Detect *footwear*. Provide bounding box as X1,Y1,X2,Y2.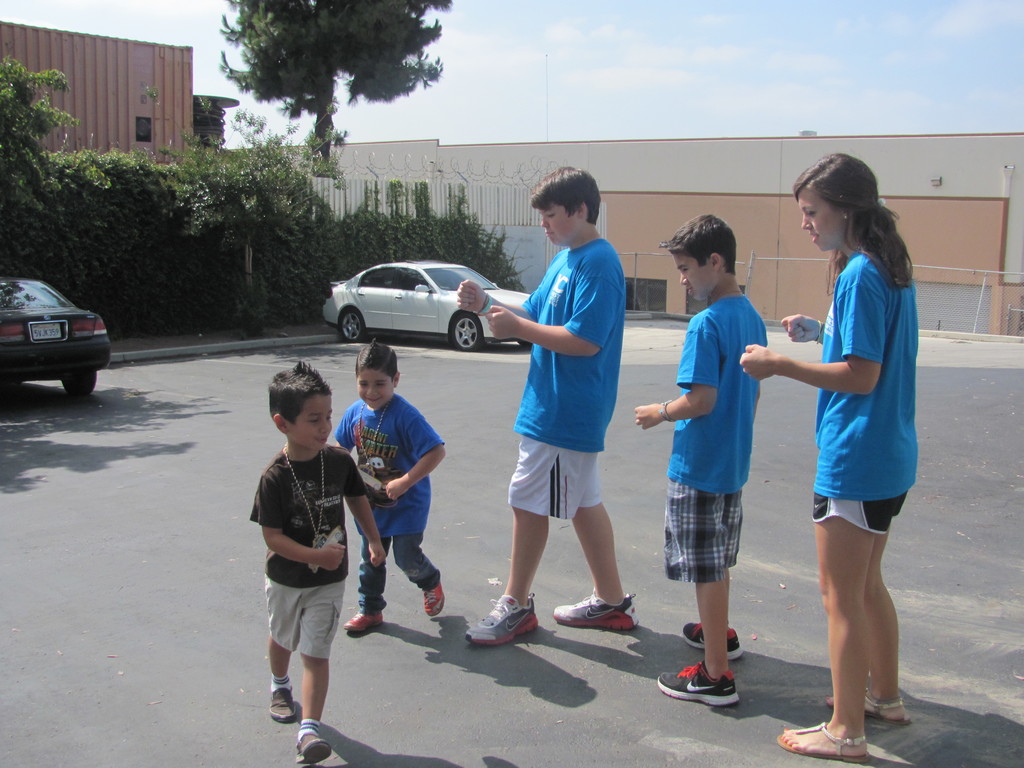
344,614,383,632.
